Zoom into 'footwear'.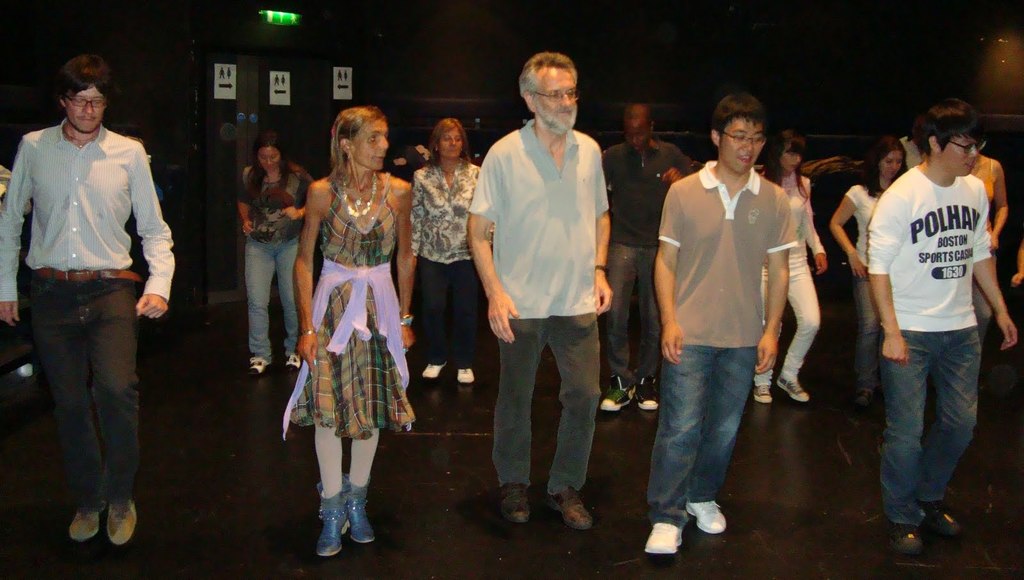
Zoom target: {"x1": 420, "y1": 354, "x2": 453, "y2": 379}.
